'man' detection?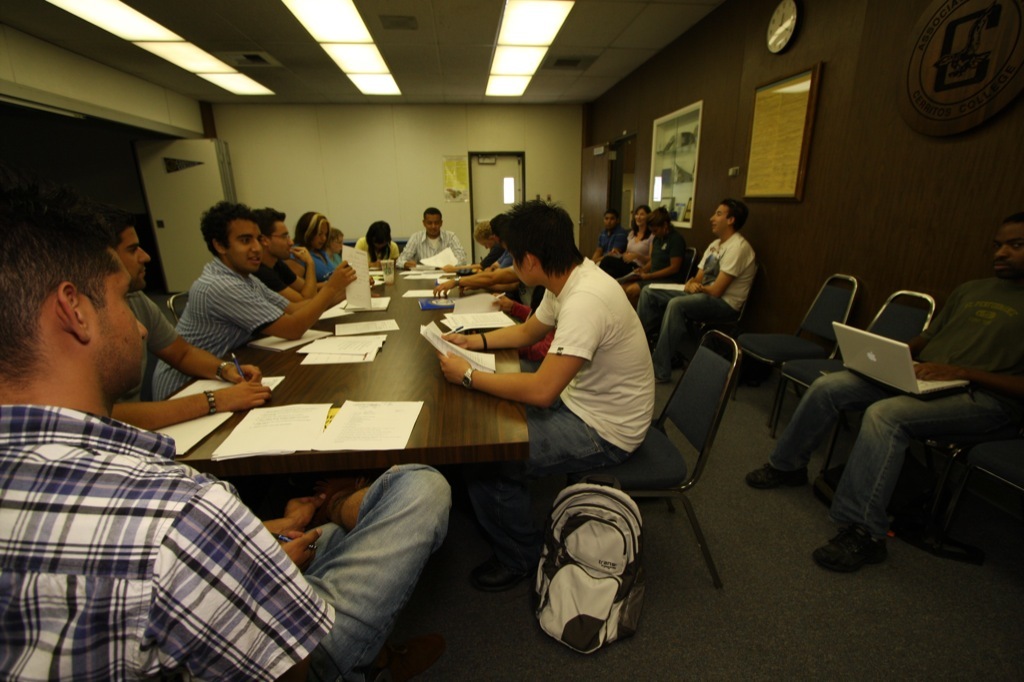
[left=744, top=209, right=1023, bottom=568]
